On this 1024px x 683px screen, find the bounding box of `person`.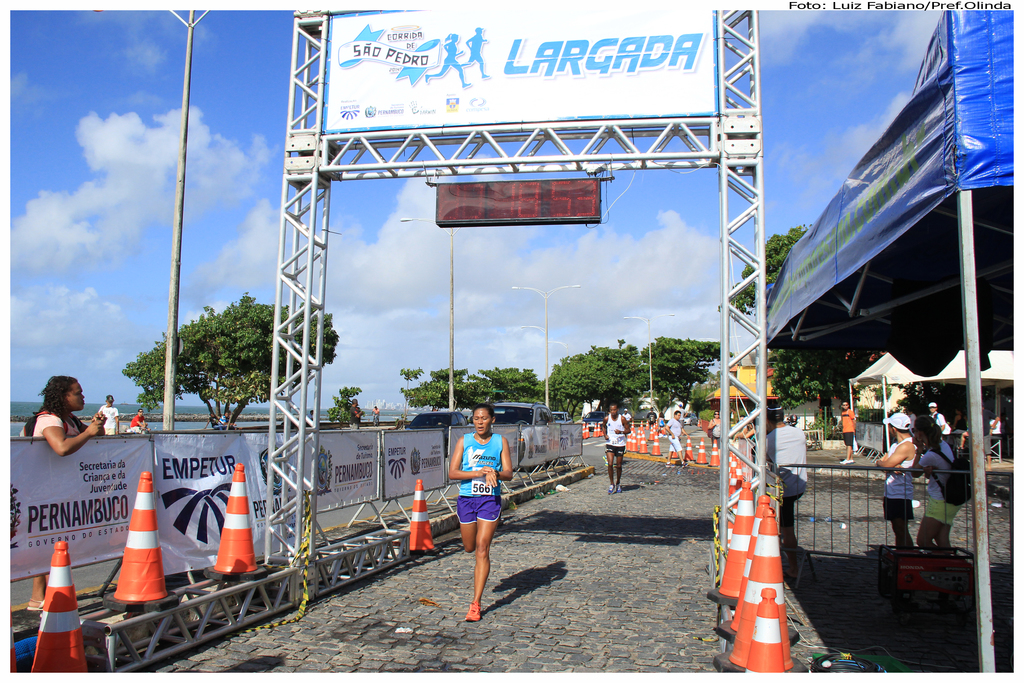
Bounding box: {"x1": 709, "y1": 407, "x2": 730, "y2": 460}.
